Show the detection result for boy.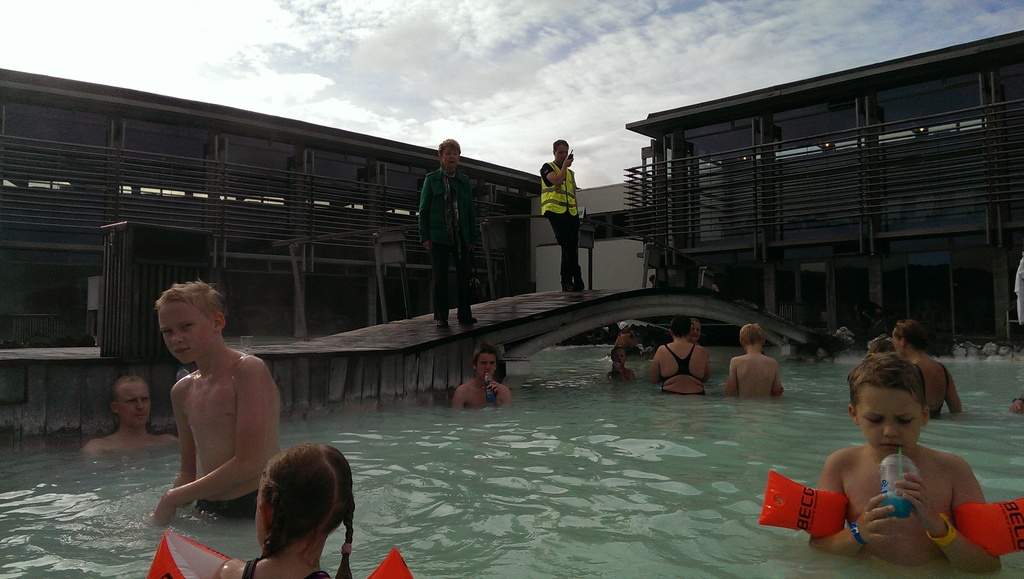
[805,348,1010,578].
